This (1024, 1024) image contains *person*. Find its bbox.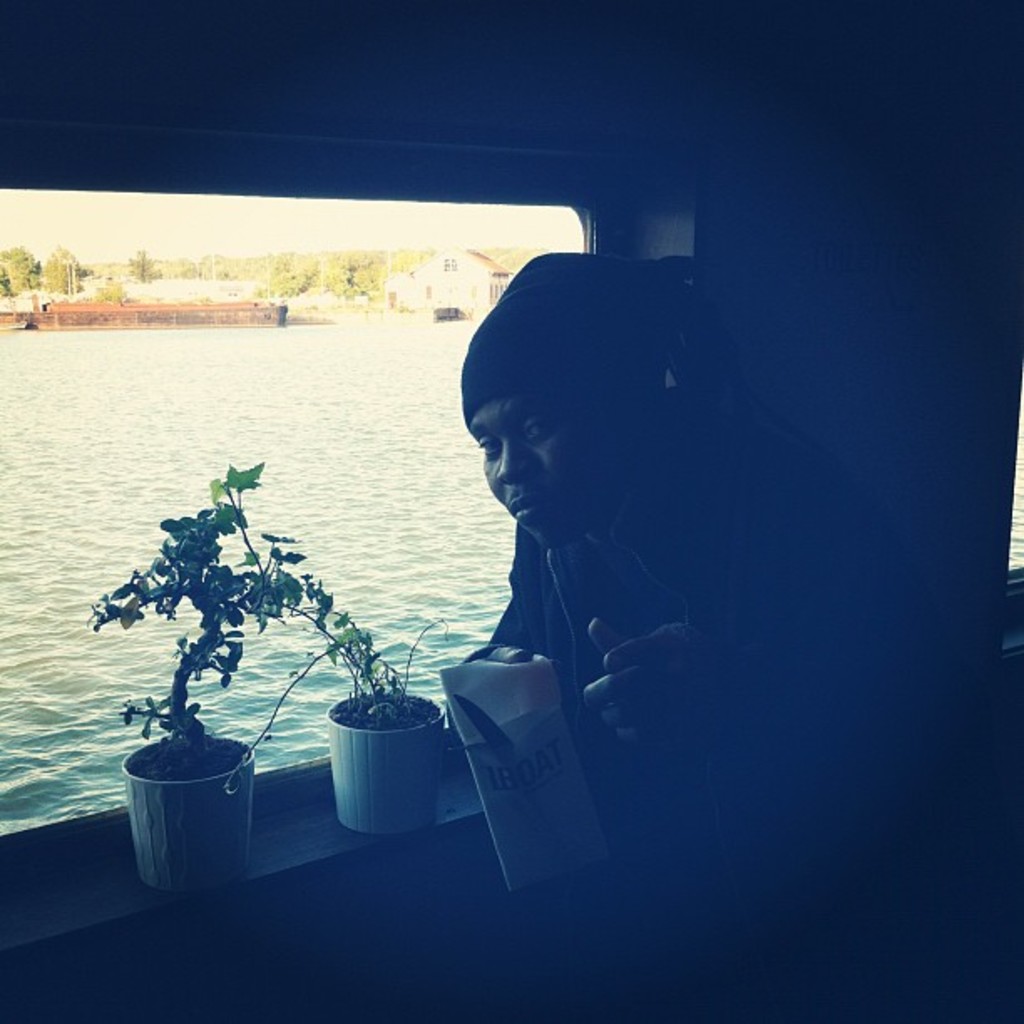
box=[462, 254, 970, 1019].
